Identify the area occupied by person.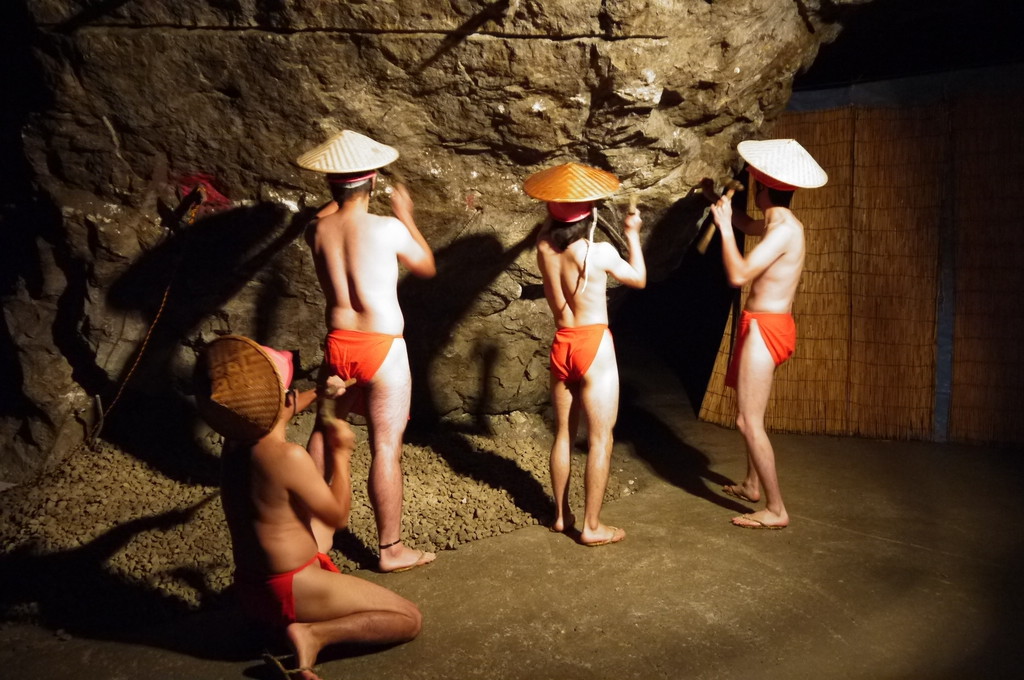
Area: BBox(534, 163, 653, 547).
